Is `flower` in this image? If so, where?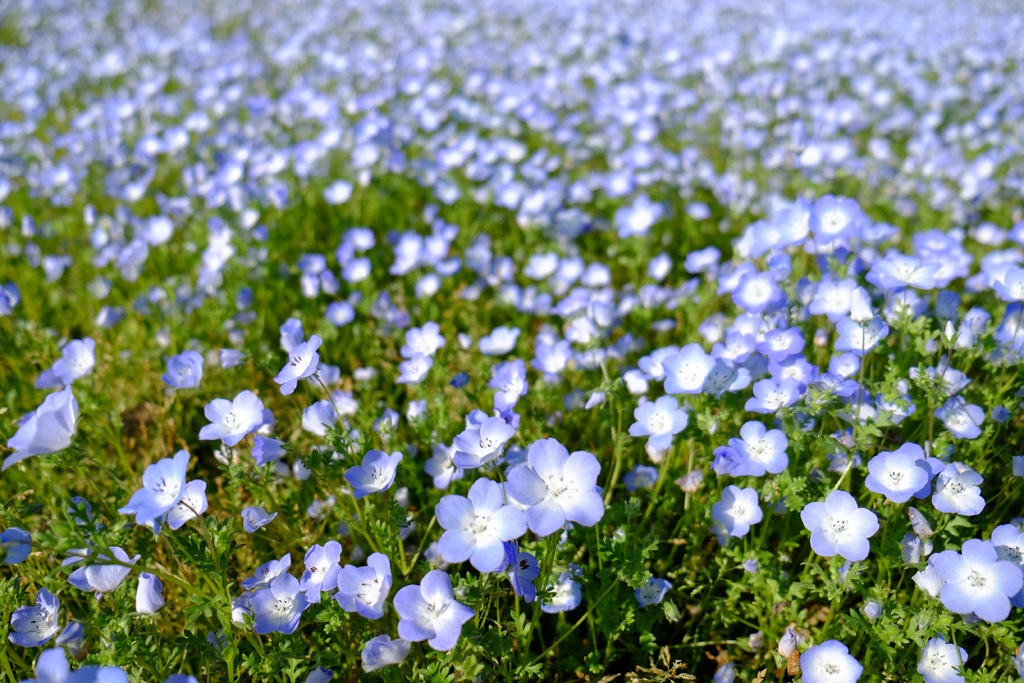
Yes, at locate(345, 450, 404, 495).
